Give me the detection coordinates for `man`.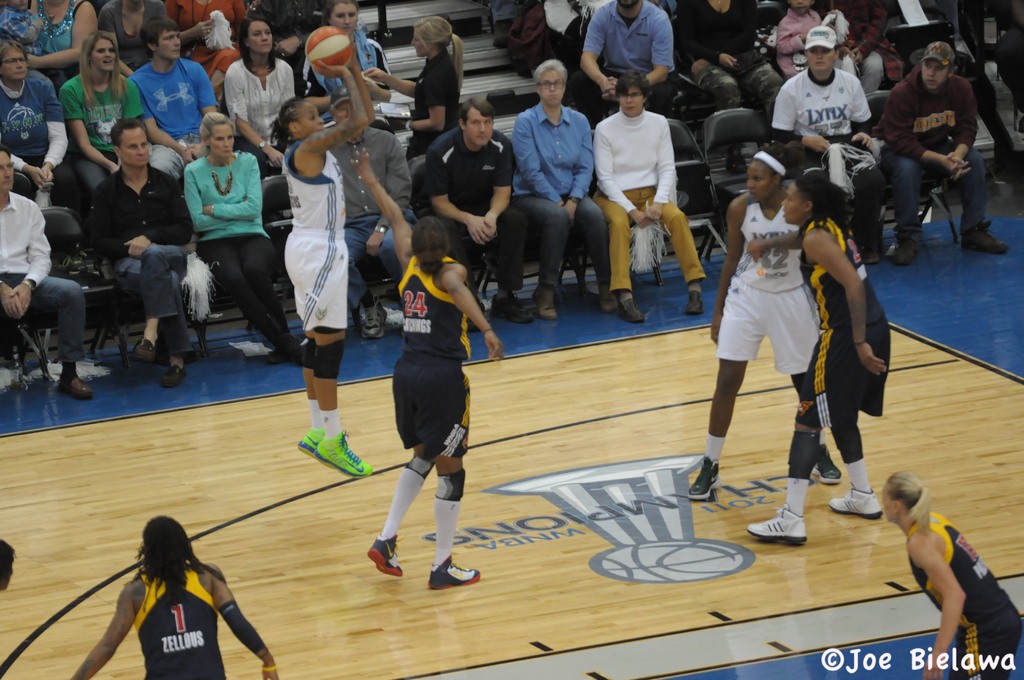
506, 63, 619, 324.
